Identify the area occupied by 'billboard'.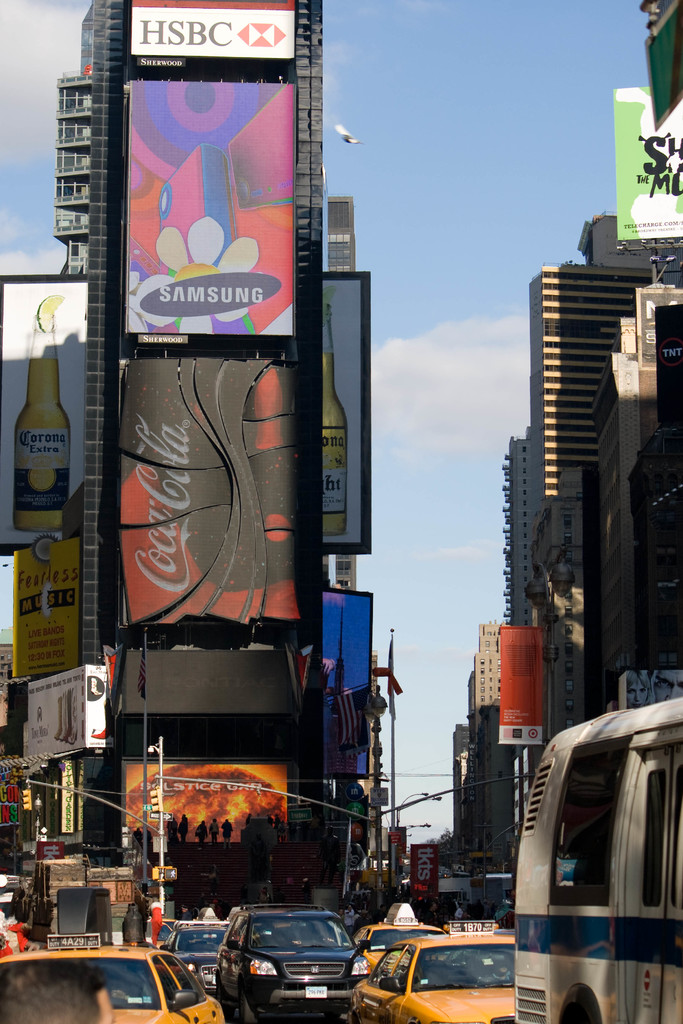
Area: 13,540,79,669.
